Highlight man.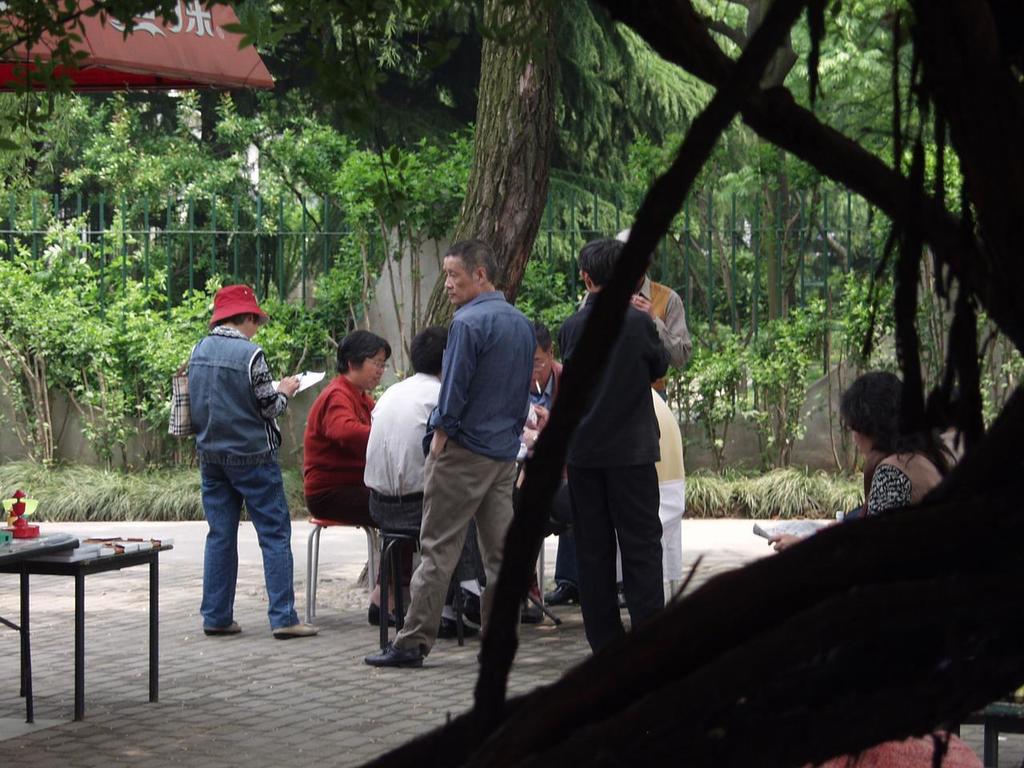
Highlighted region: (x1=554, y1=234, x2=673, y2=654).
